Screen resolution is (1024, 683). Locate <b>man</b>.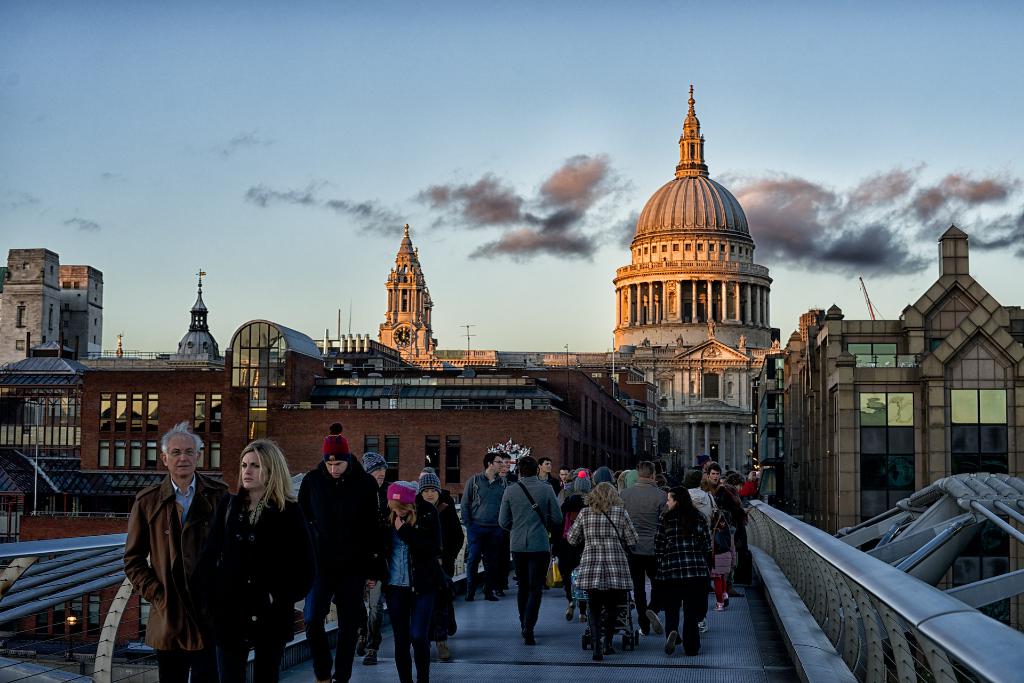
[x1=685, y1=454, x2=714, y2=488].
